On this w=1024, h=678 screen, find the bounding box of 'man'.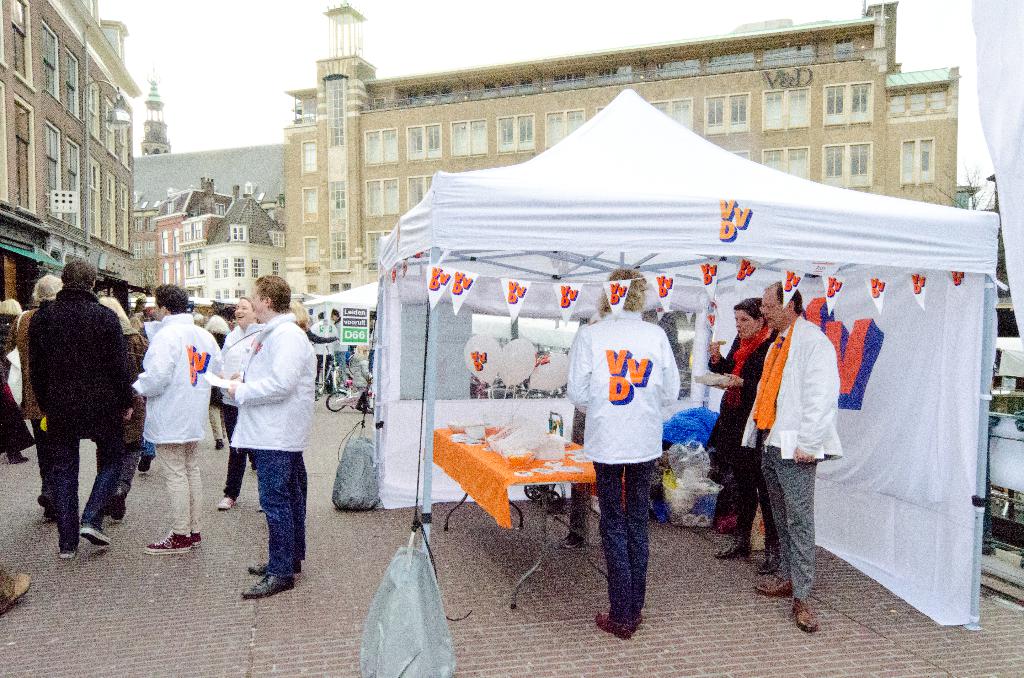
Bounding box: (225,274,317,599).
